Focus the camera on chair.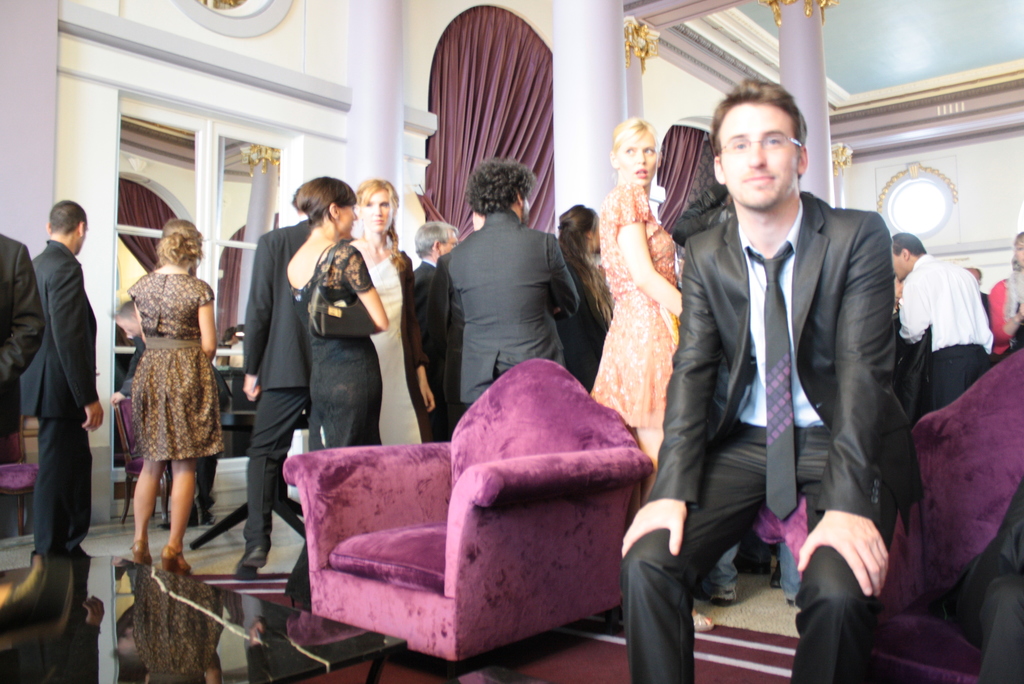
Focus region: bbox=(750, 346, 1023, 683).
